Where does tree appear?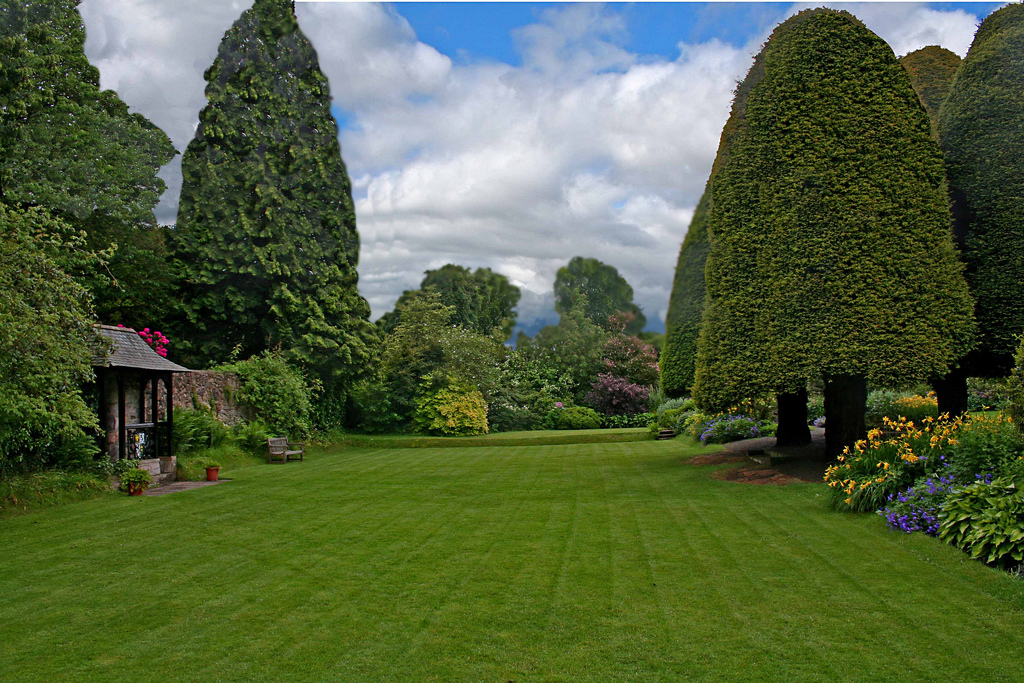
Appears at detection(889, 43, 966, 119).
